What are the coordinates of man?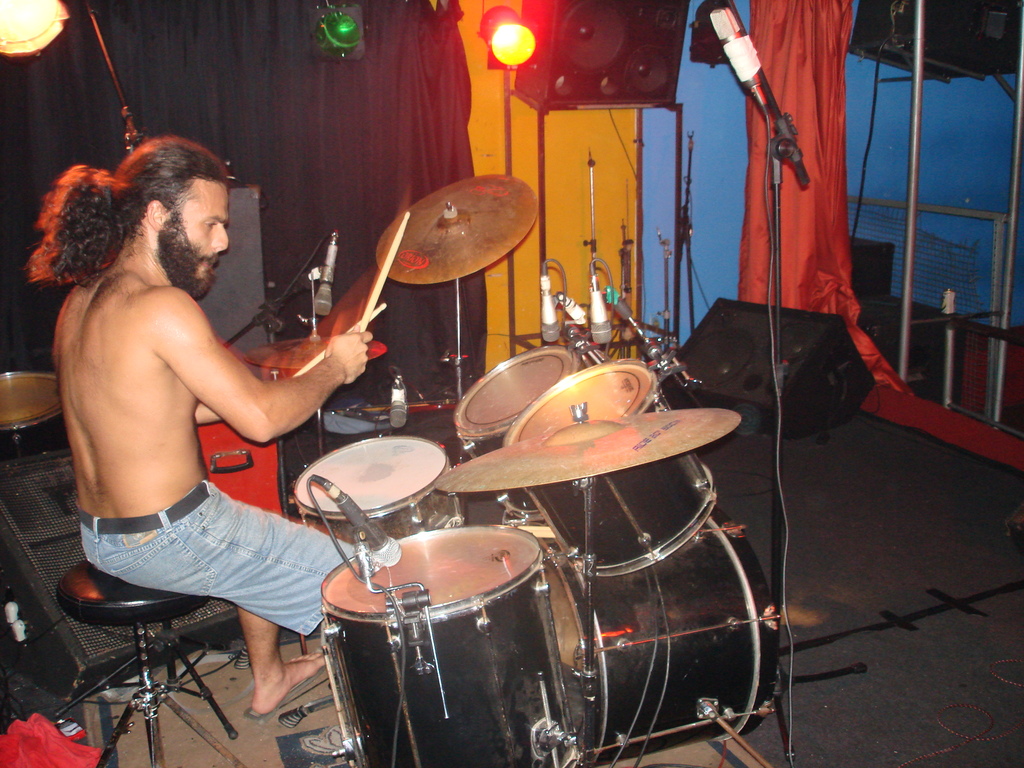
l=35, t=132, r=367, b=726.
